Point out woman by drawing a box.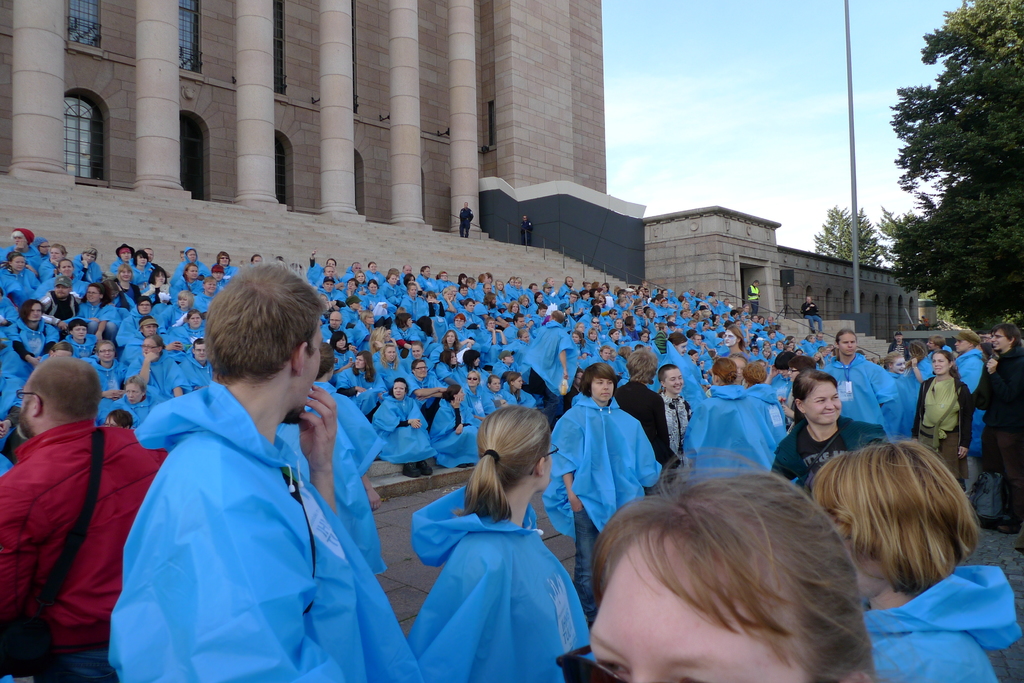
x1=502 y1=300 x2=521 y2=319.
